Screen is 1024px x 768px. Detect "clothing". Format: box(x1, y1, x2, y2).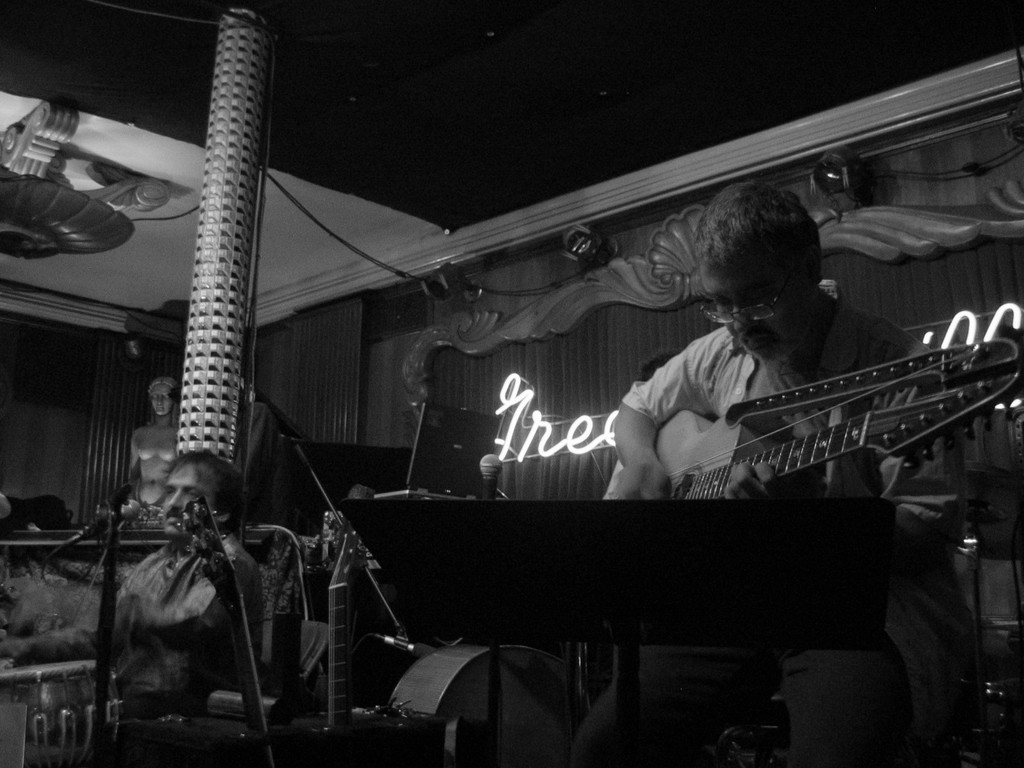
box(575, 288, 967, 767).
